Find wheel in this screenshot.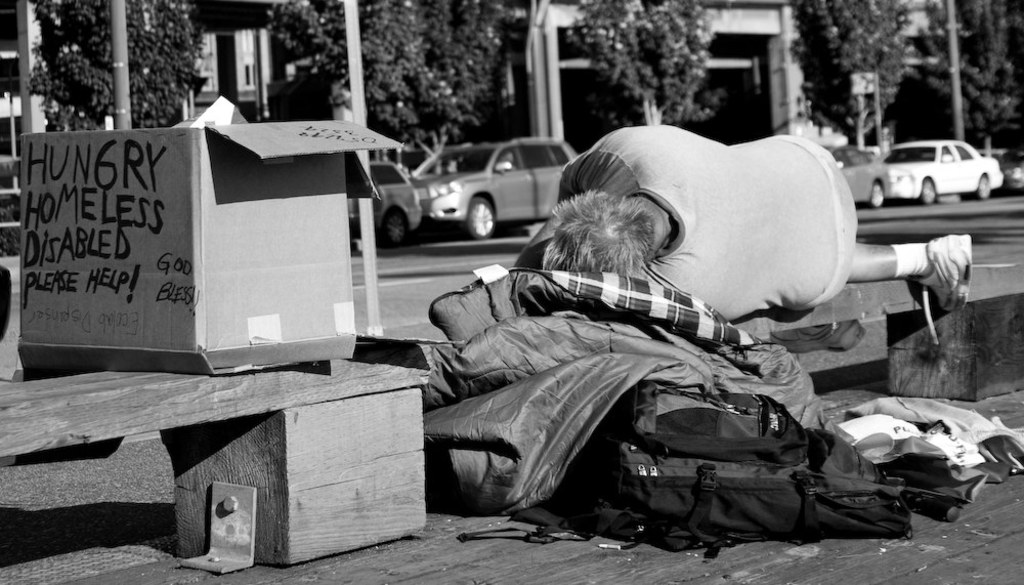
The bounding box for wheel is x1=869, y1=180, x2=885, y2=205.
